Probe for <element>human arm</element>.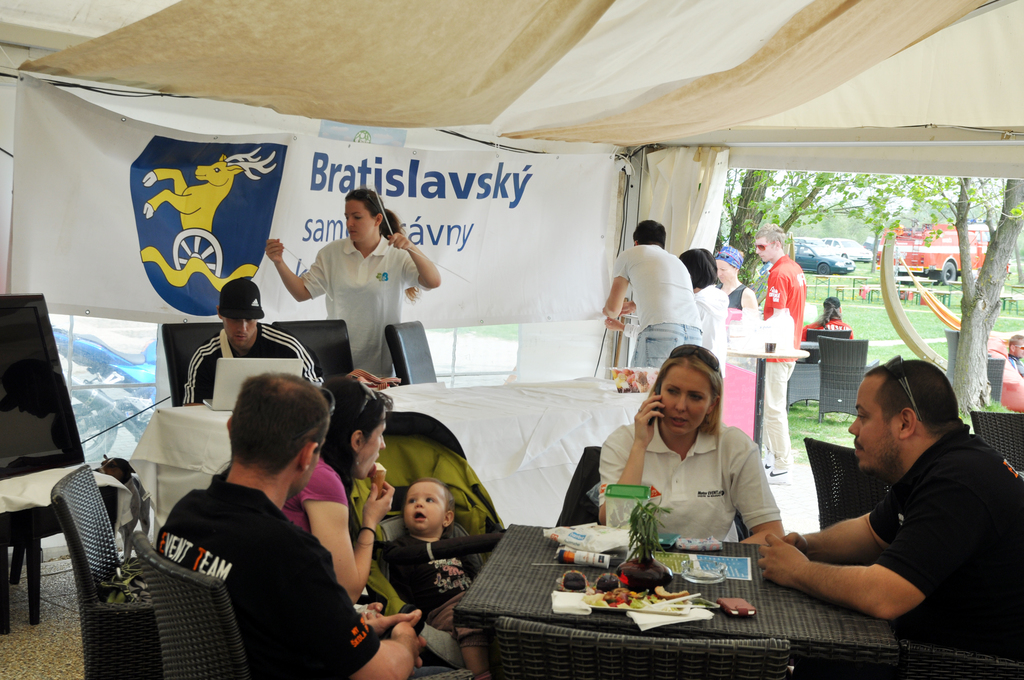
Probe result: (left=783, top=500, right=895, bottom=563).
